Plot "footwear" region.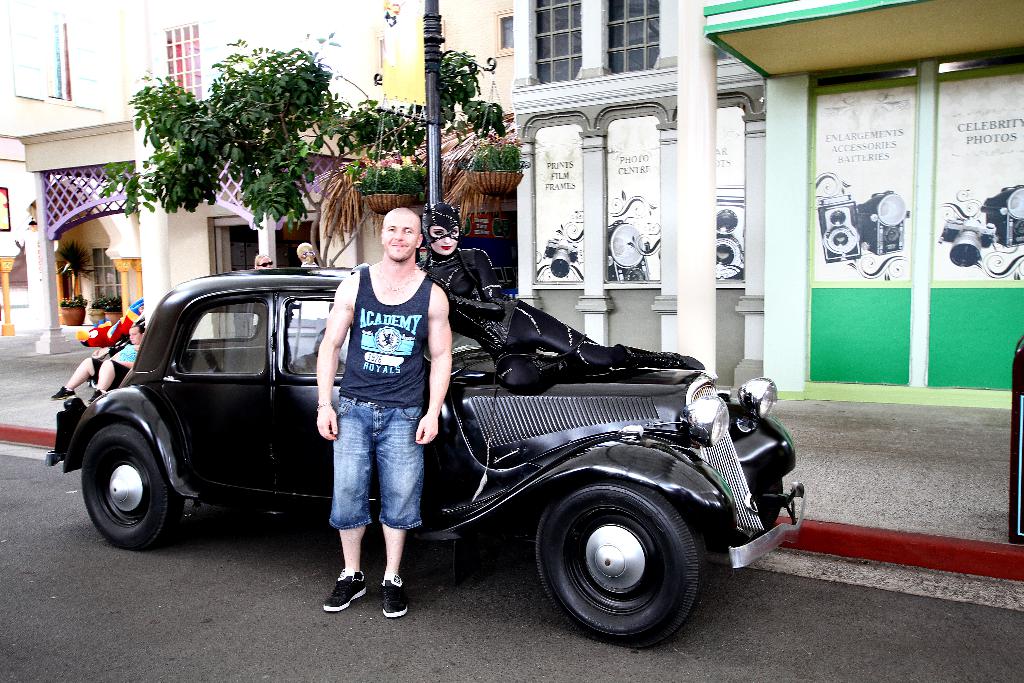
Plotted at locate(84, 390, 102, 403).
